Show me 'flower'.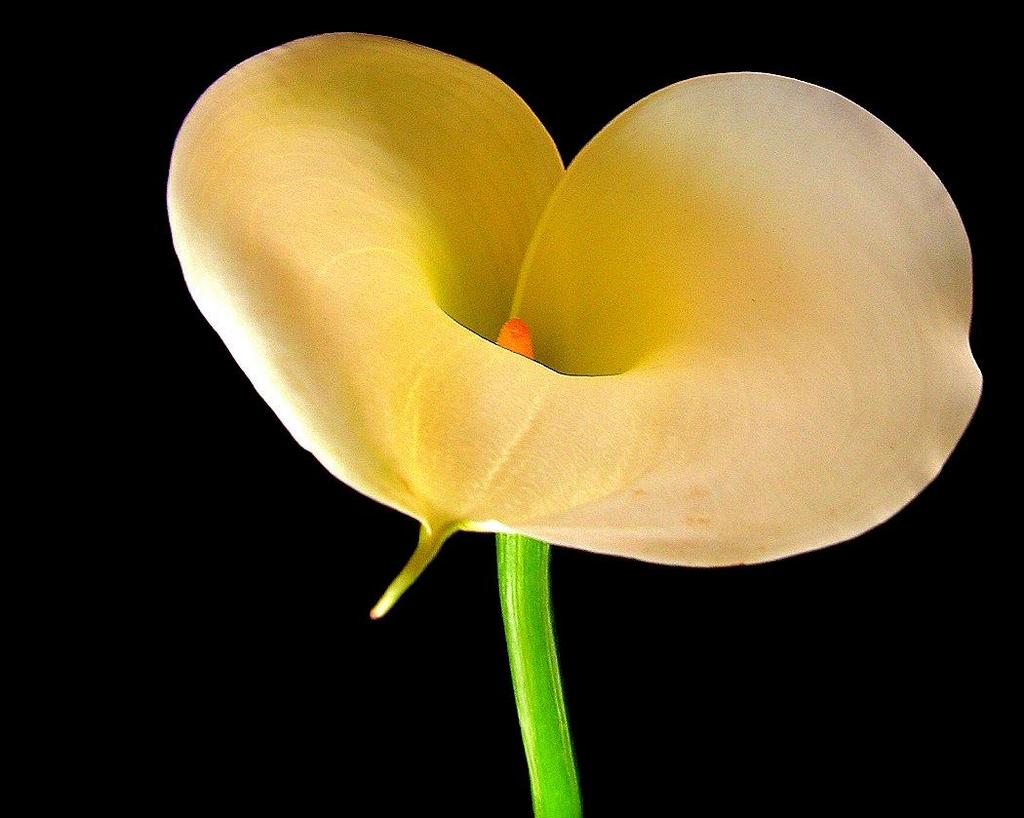
'flower' is here: [x1=193, y1=27, x2=960, y2=615].
